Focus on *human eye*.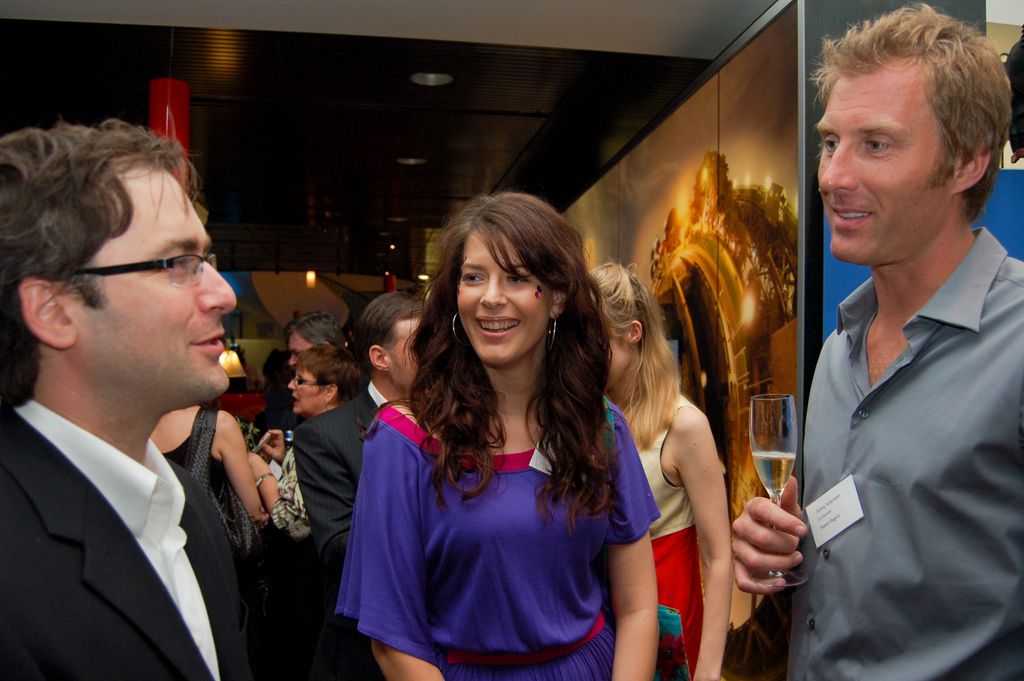
Focused at detection(504, 268, 531, 286).
